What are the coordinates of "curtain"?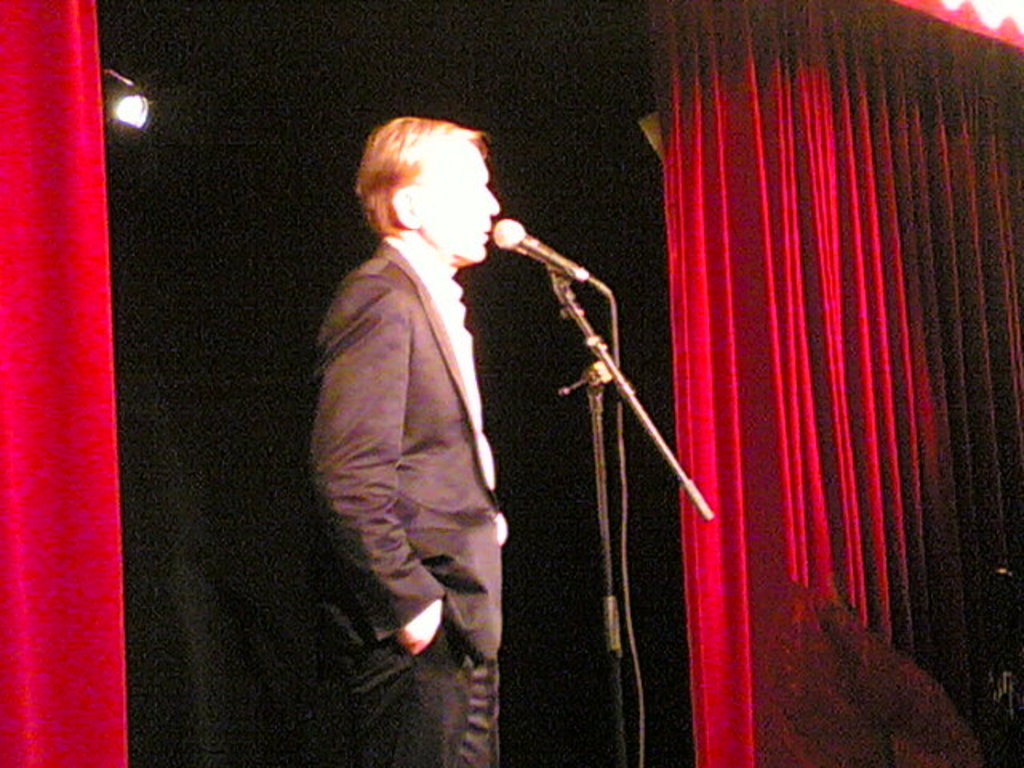
bbox(0, 0, 128, 766).
